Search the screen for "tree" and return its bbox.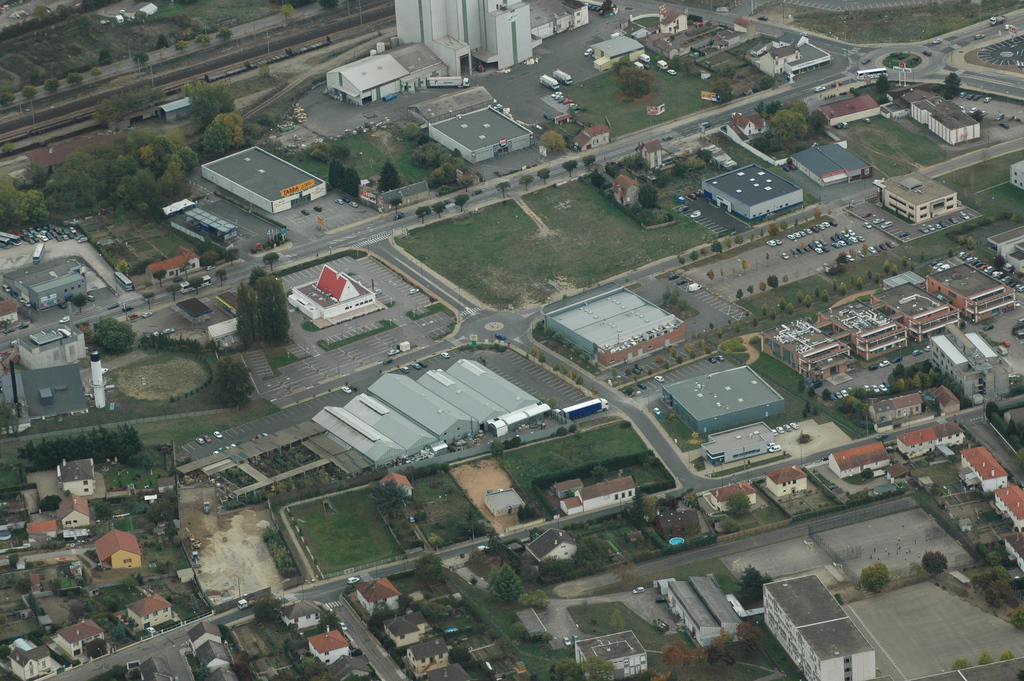
Found: (x1=163, y1=279, x2=182, y2=303).
